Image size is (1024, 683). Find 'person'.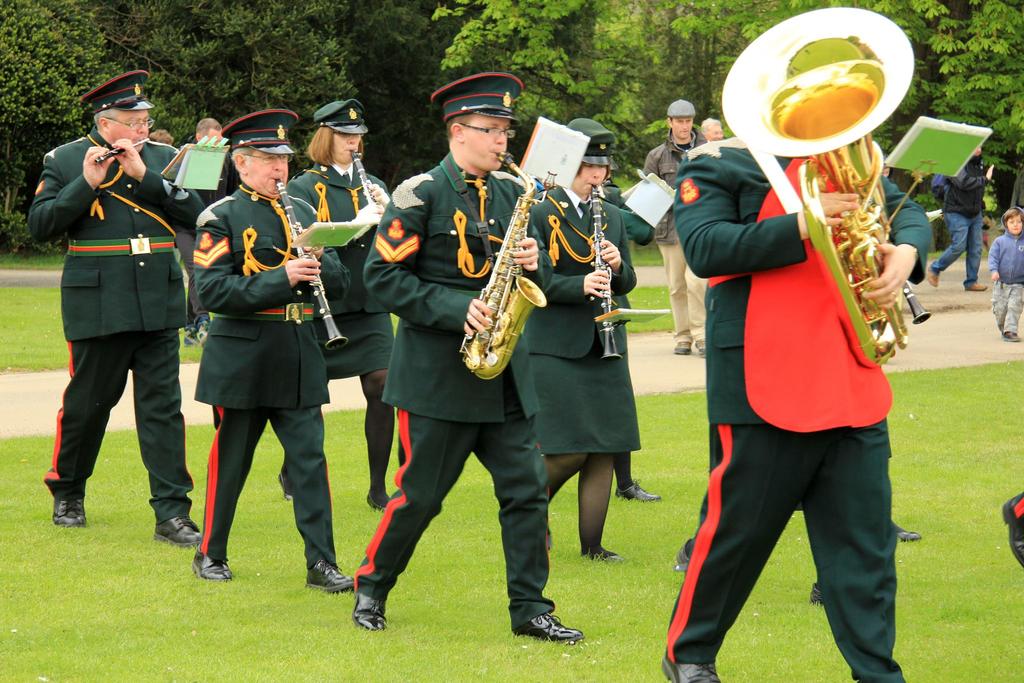
select_region(338, 64, 582, 641).
